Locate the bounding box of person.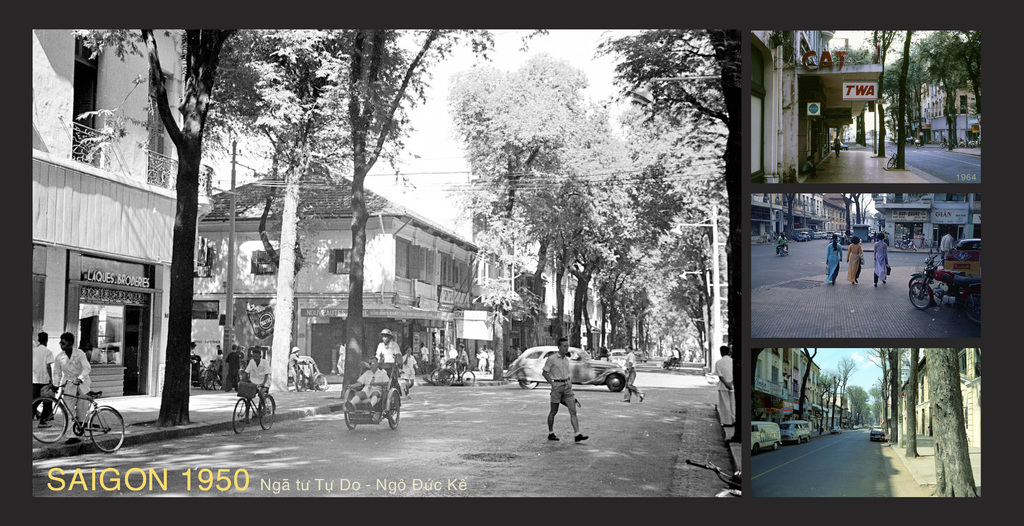
Bounding box: [778,230,790,251].
